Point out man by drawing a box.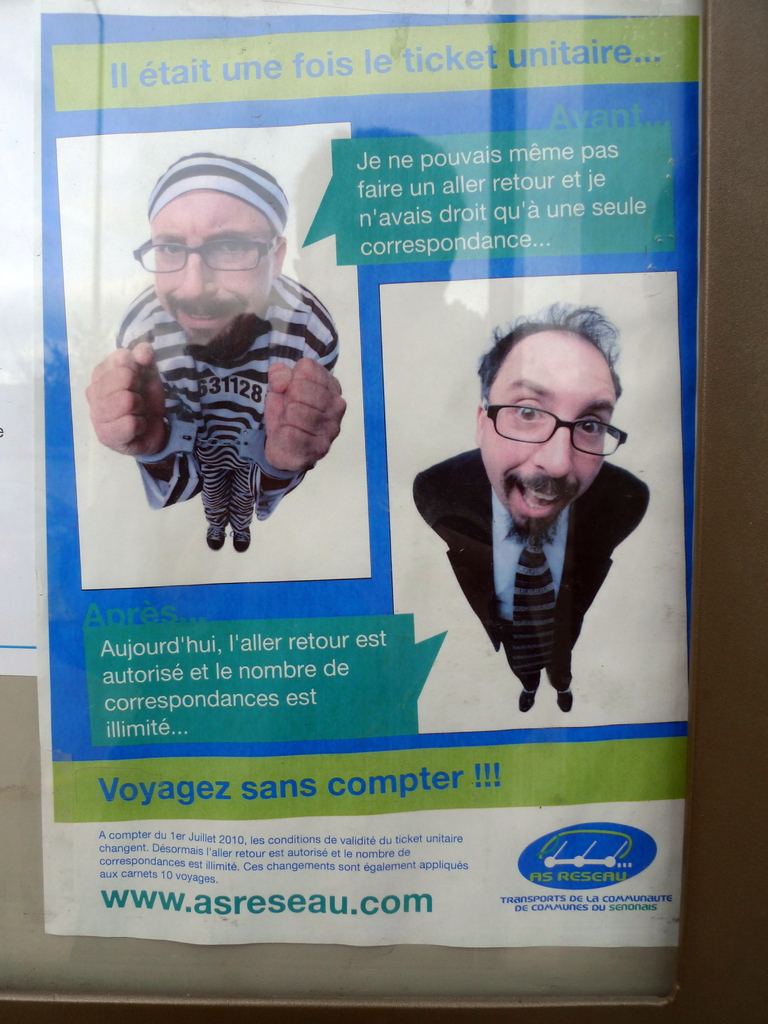
392,323,671,728.
